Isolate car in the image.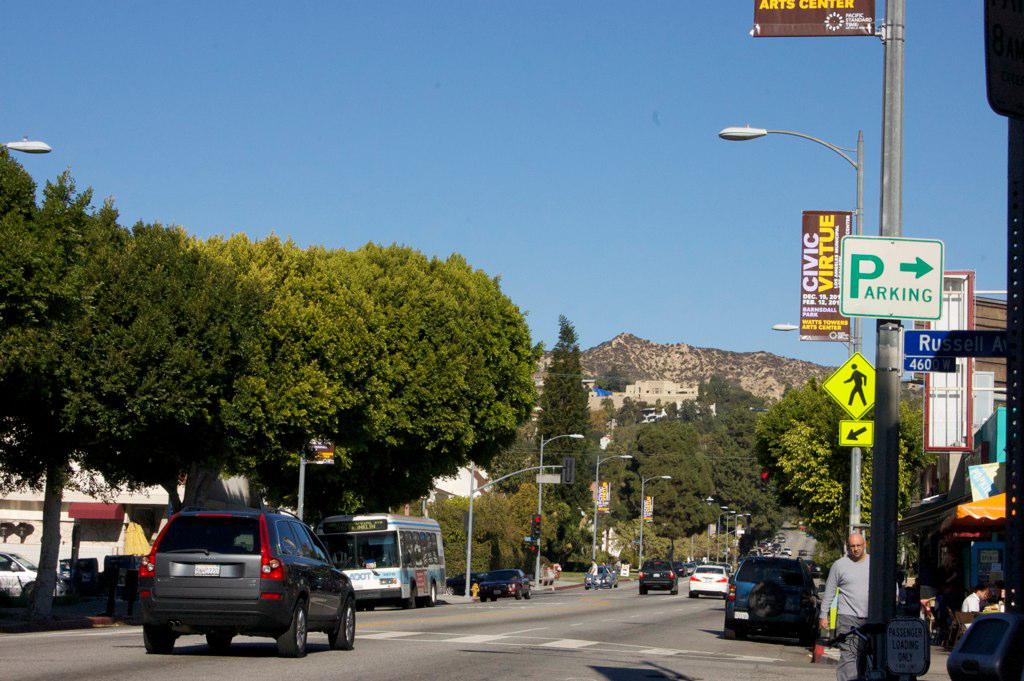
Isolated region: [left=807, top=561, right=817, bottom=567].
